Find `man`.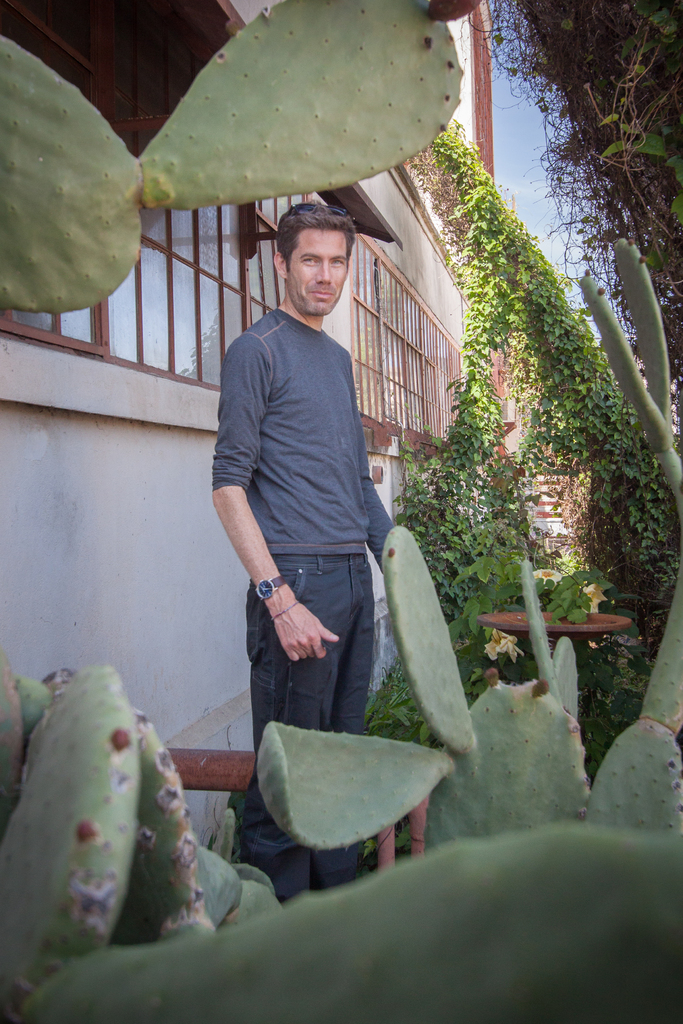
l=201, t=158, r=438, b=862.
